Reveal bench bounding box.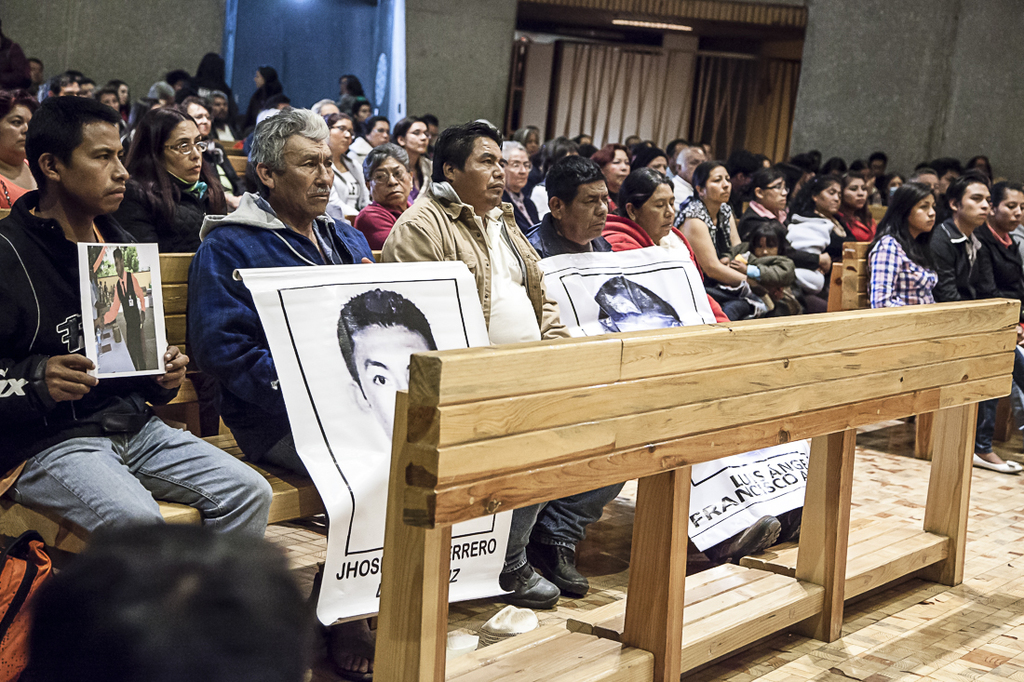
Revealed: <bbox>820, 234, 879, 316</bbox>.
